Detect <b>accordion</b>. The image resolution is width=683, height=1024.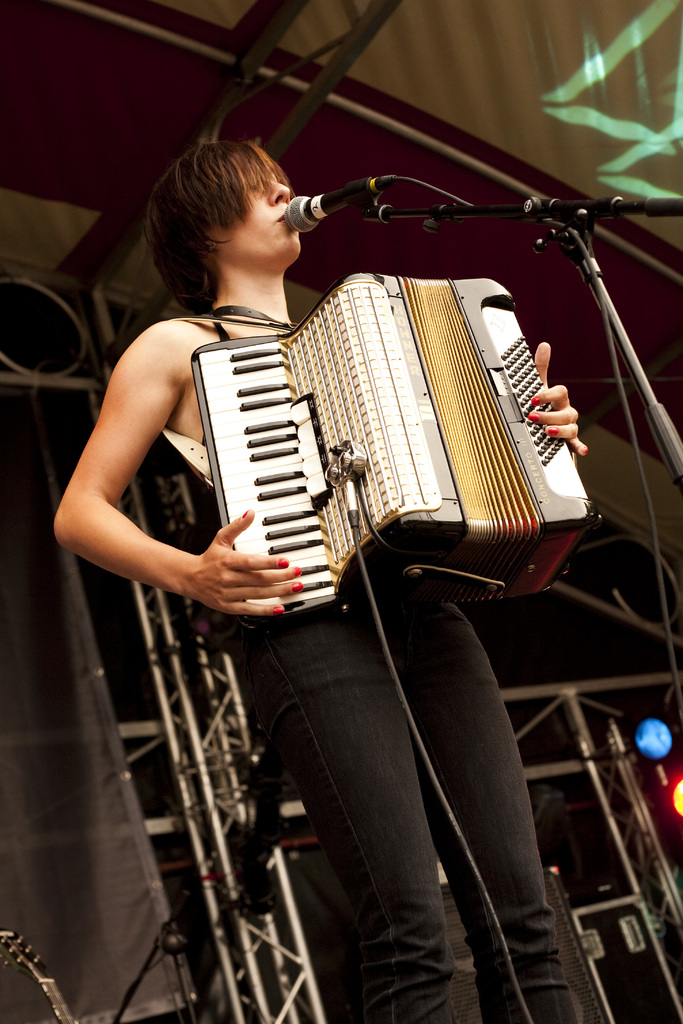
x1=191 y1=260 x2=604 y2=608.
